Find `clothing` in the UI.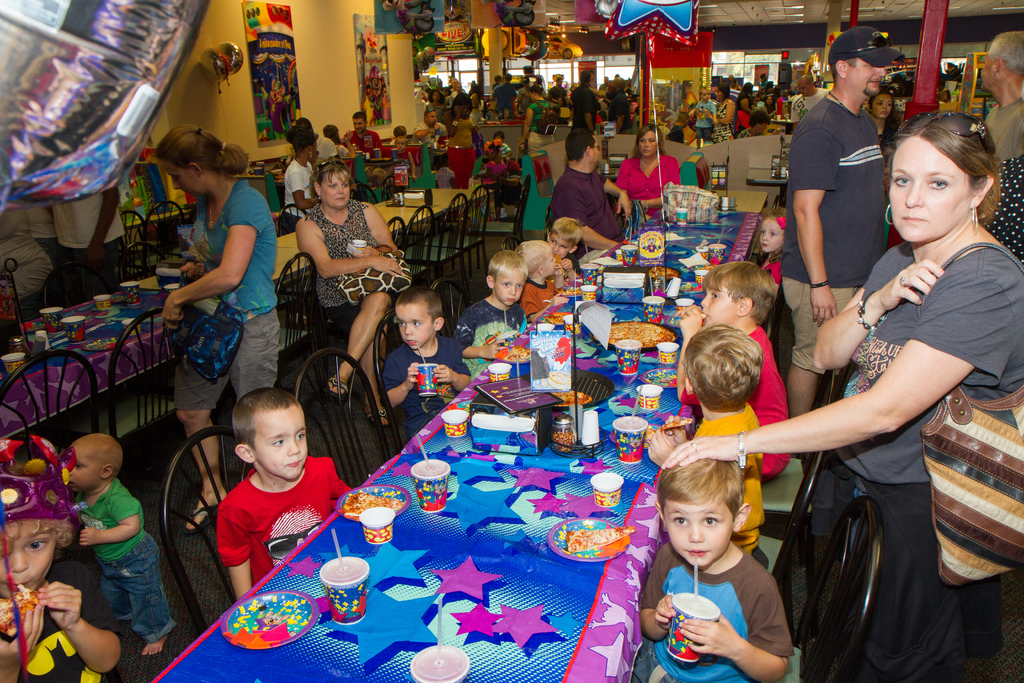
UI element at 546,160,630,251.
